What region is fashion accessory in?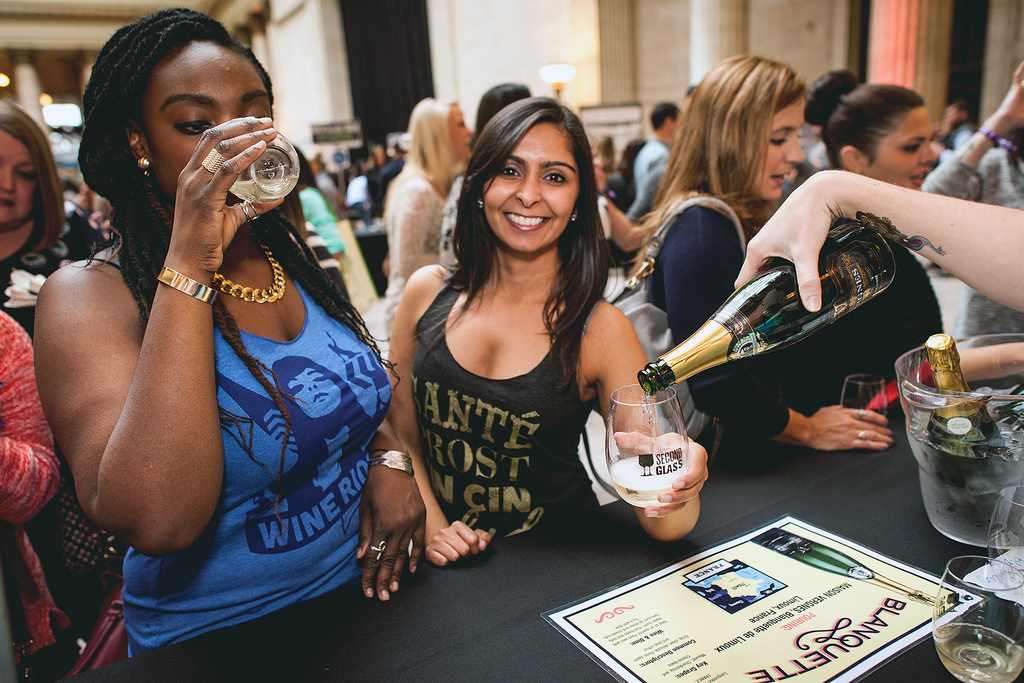
(left=477, top=199, right=483, bottom=206).
